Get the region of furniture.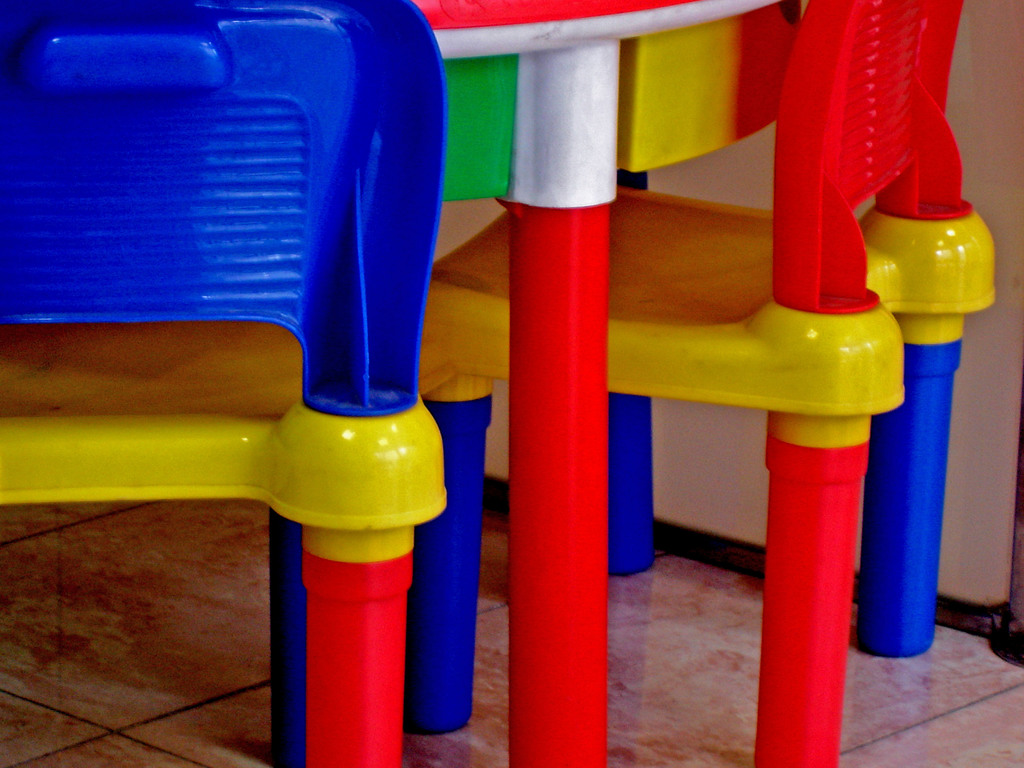
x1=416, y1=0, x2=804, y2=767.
